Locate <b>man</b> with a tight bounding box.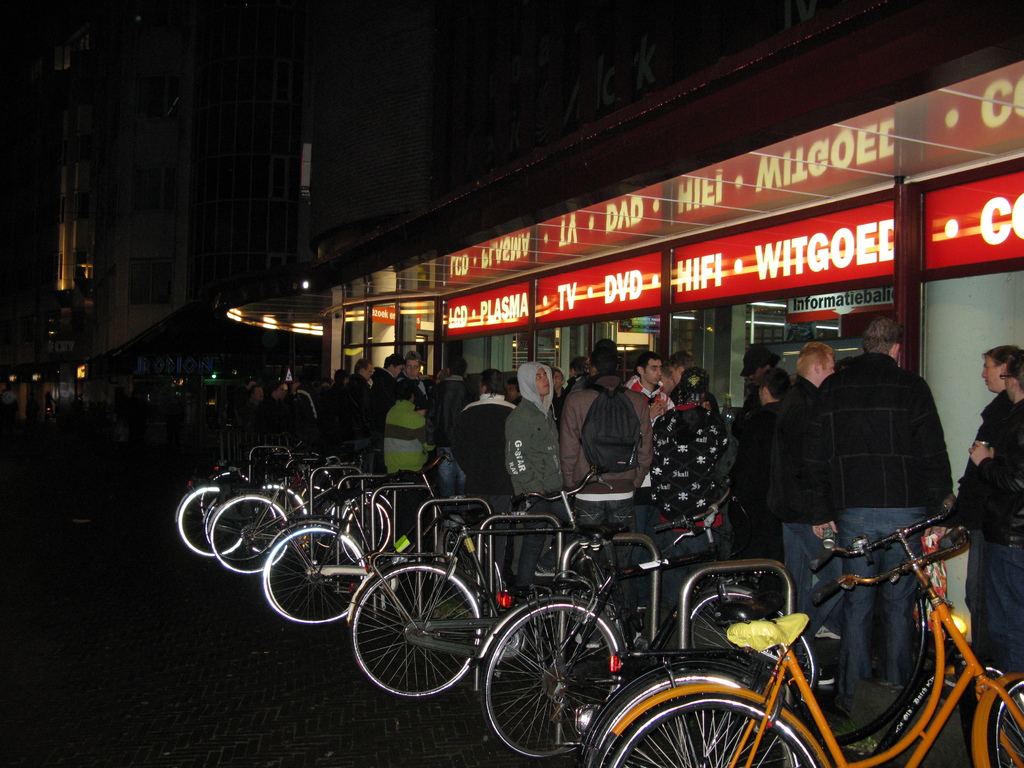
box=[957, 340, 1021, 657].
